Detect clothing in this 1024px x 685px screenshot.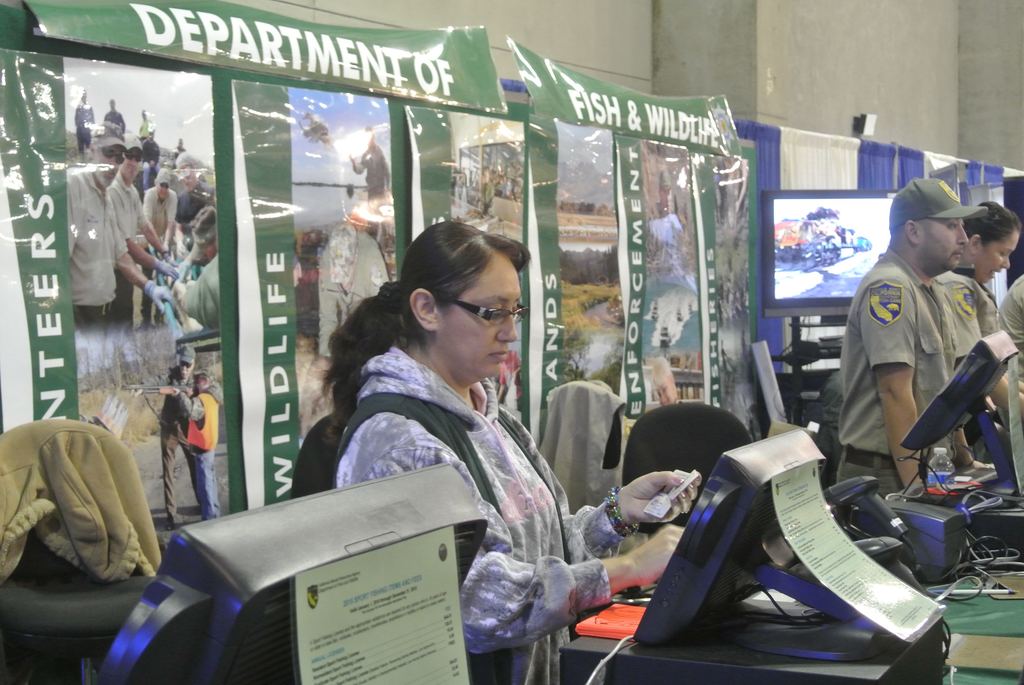
Detection: bbox=[136, 113, 154, 141].
